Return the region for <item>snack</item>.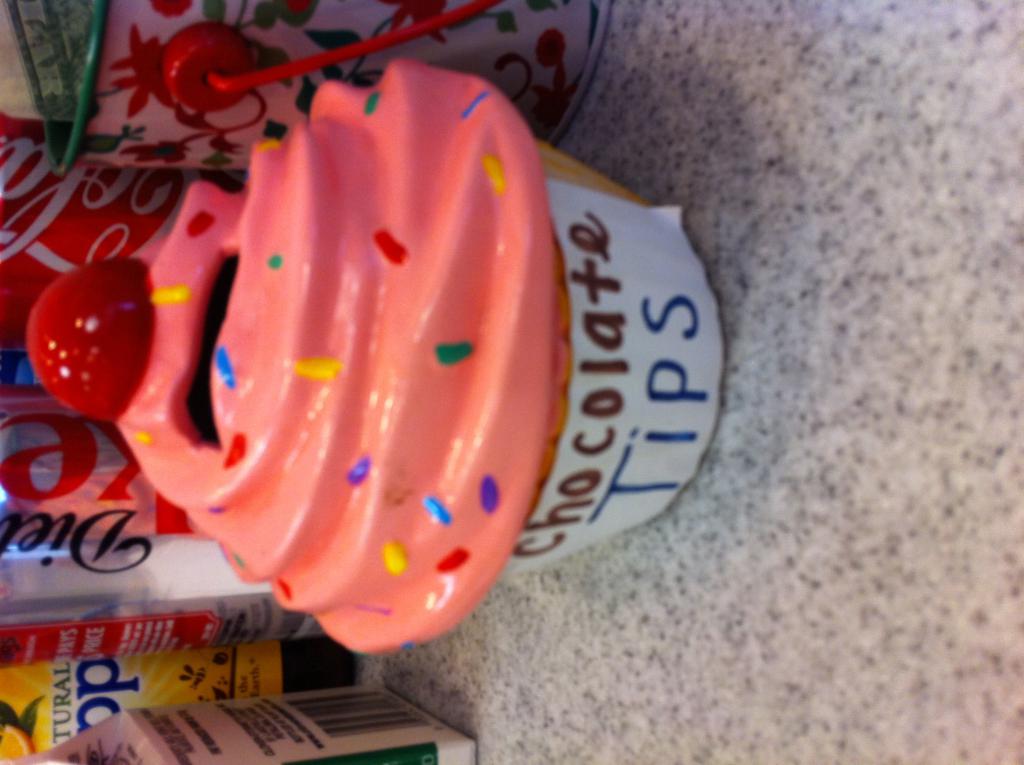
6:66:695:700.
